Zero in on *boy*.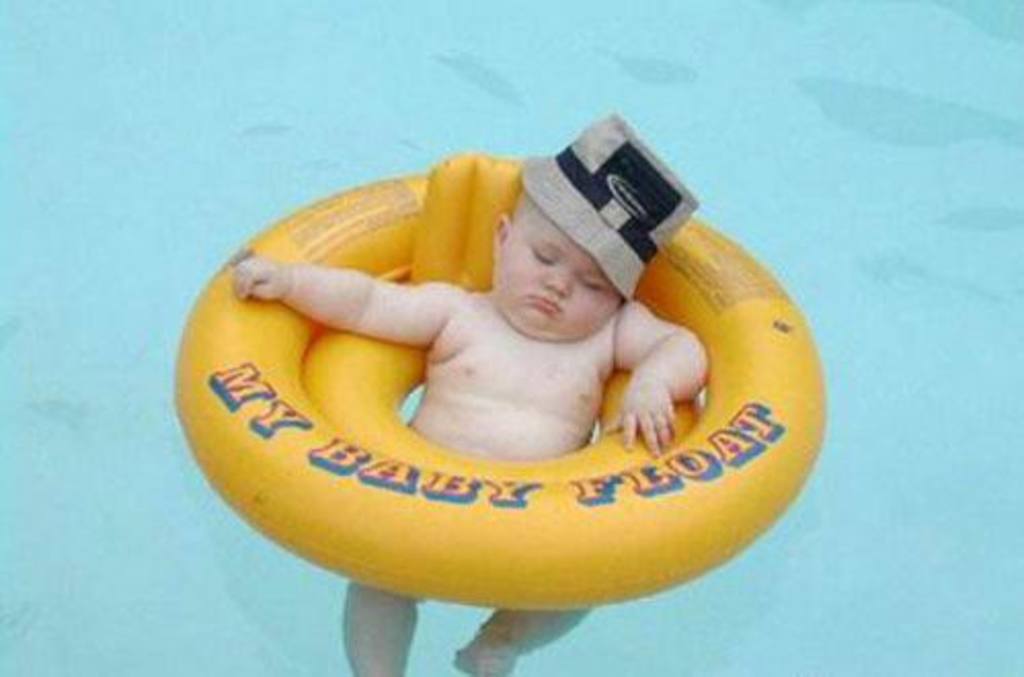
Zeroed in: (236, 101, 716, 675).
